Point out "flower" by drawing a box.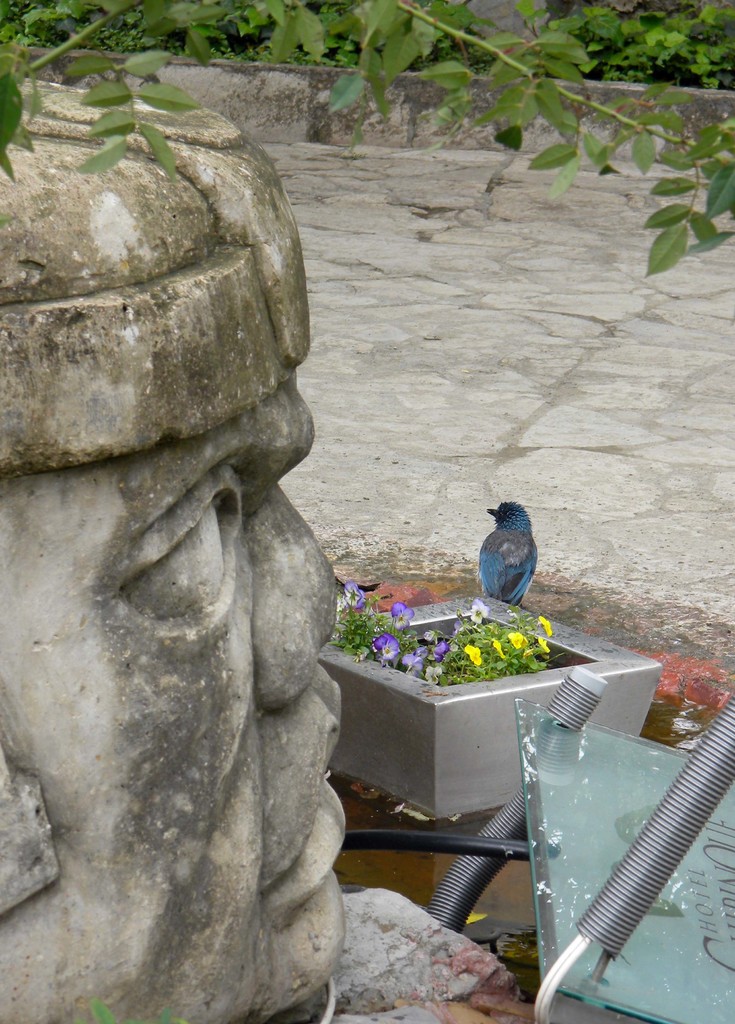
region(344, 586, 368, 613).
